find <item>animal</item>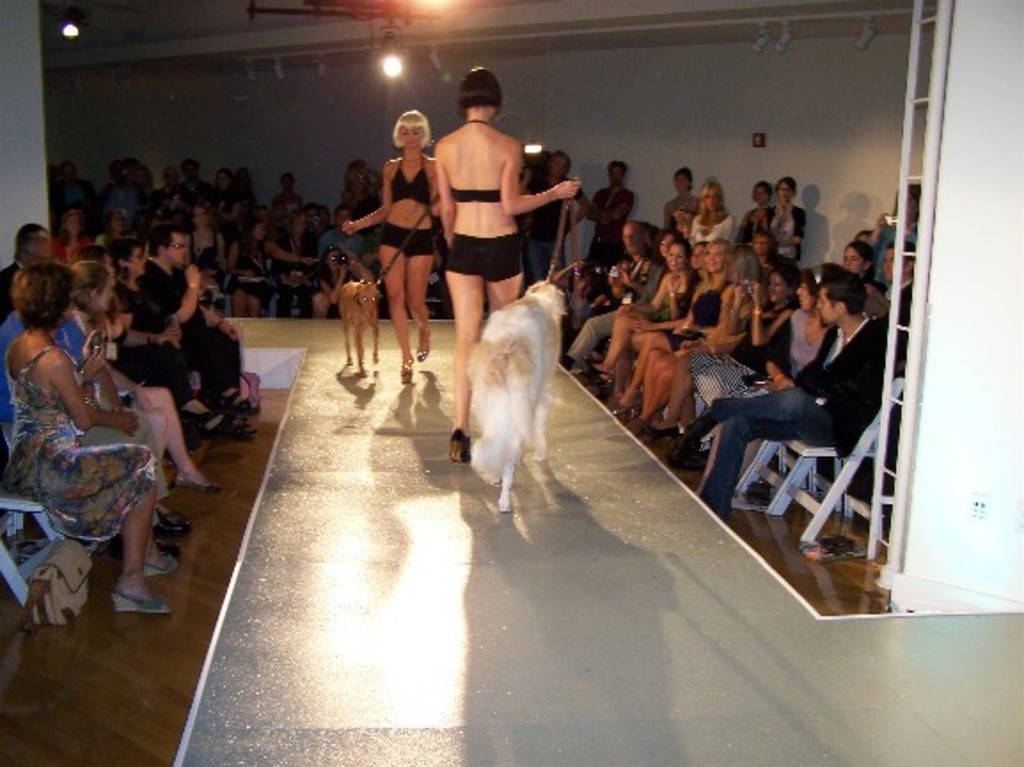
454,284,566,520
